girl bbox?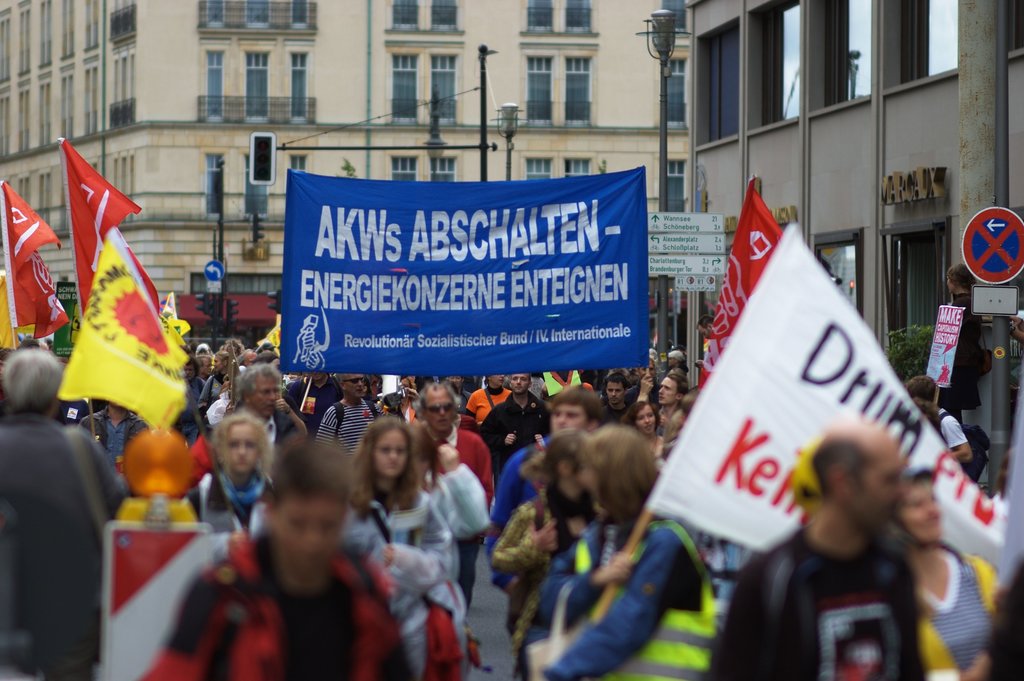
x1=345, y1=417, x2=452, y2=673
